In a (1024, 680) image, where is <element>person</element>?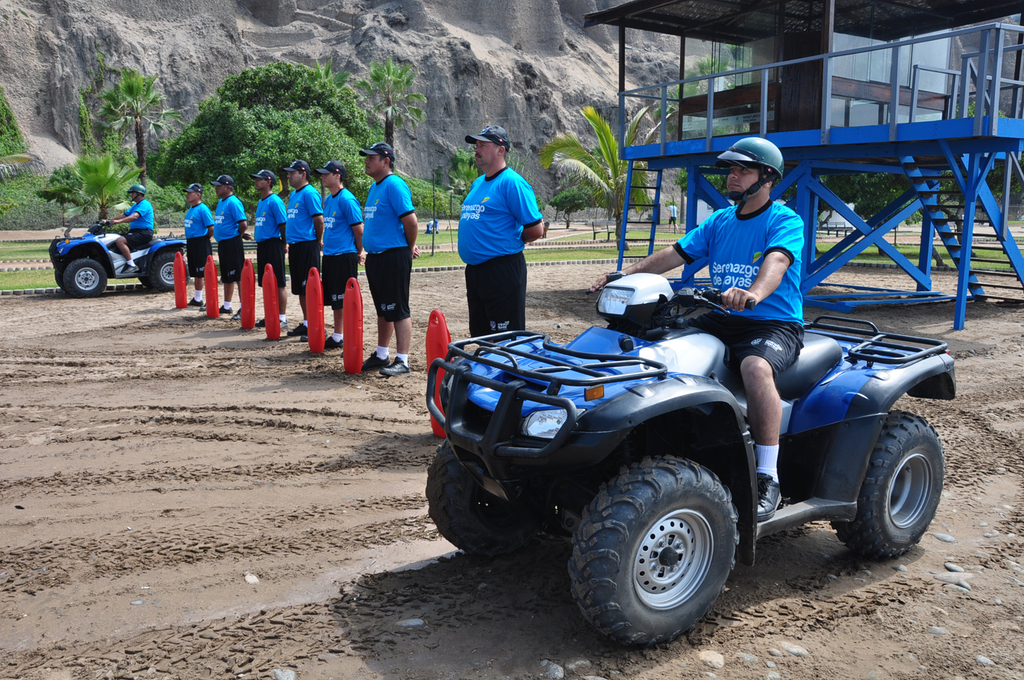
[x1=322, y1=160, x2=368, y2=350].
